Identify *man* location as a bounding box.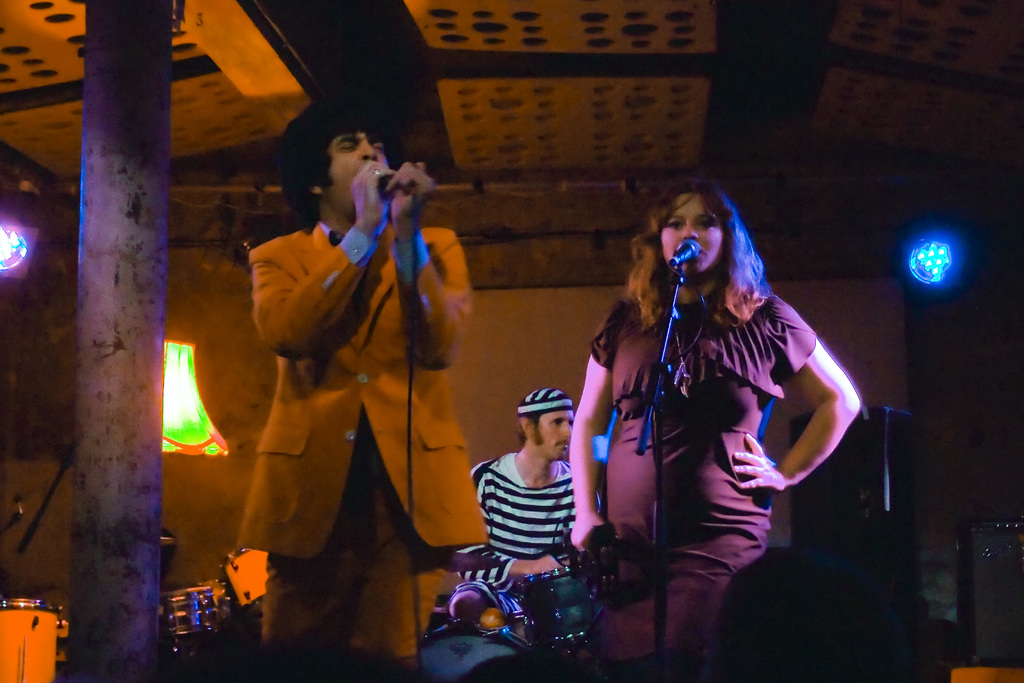
box(452, 386, 602, 633).
